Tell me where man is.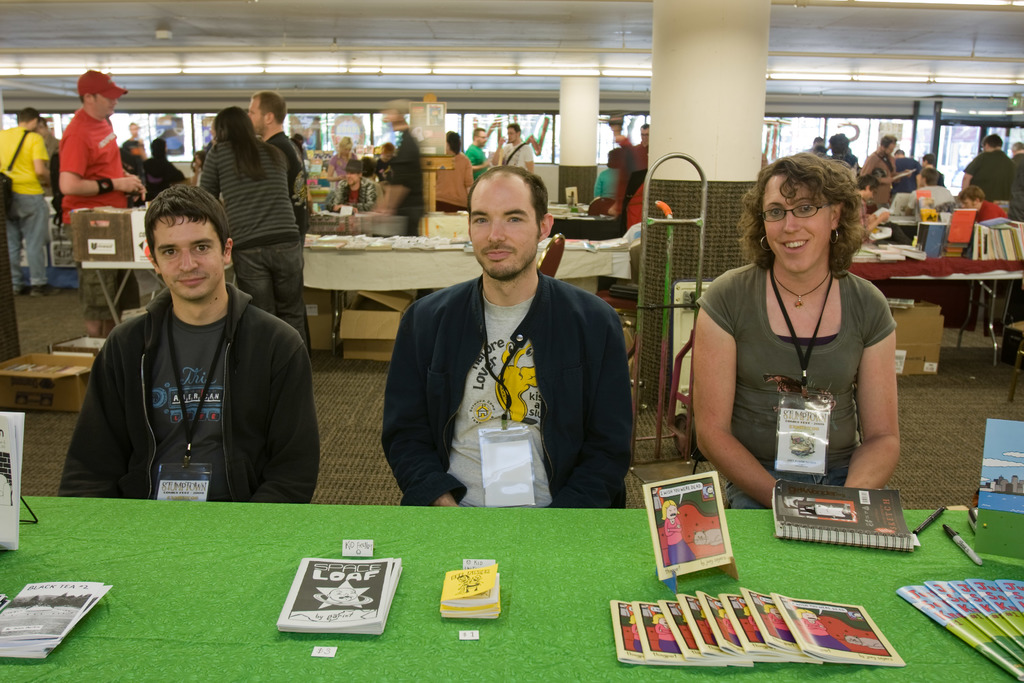
man is at left=58, top=68, right=147, bottom=337.
